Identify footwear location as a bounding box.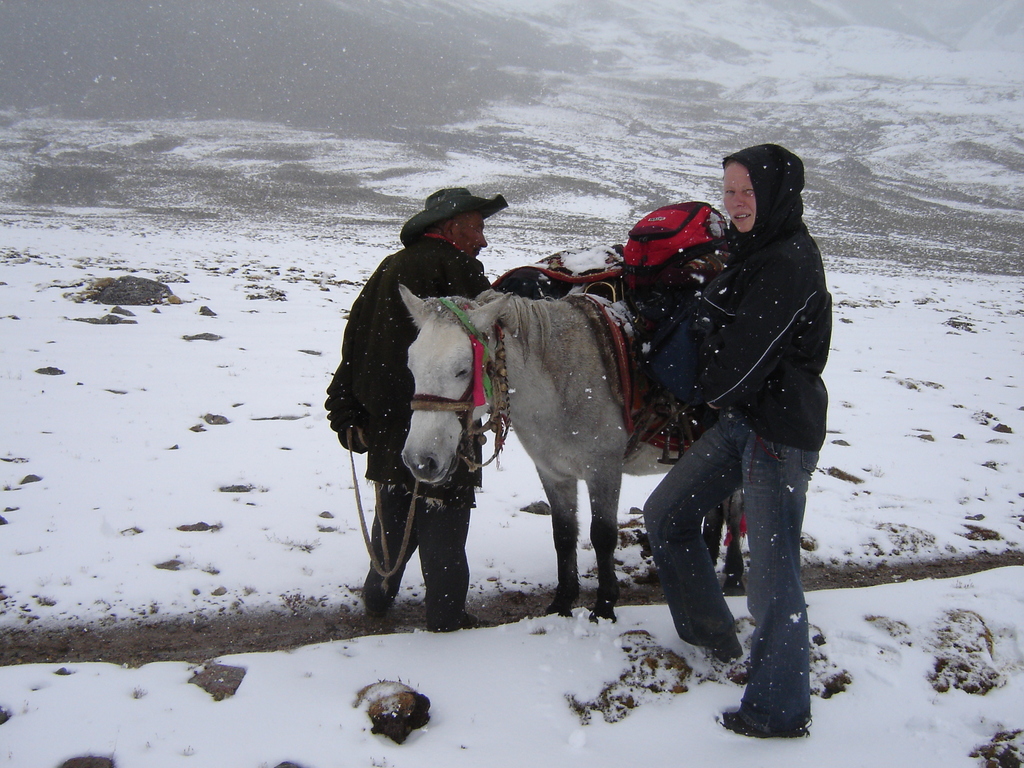
359:586:395:627.
